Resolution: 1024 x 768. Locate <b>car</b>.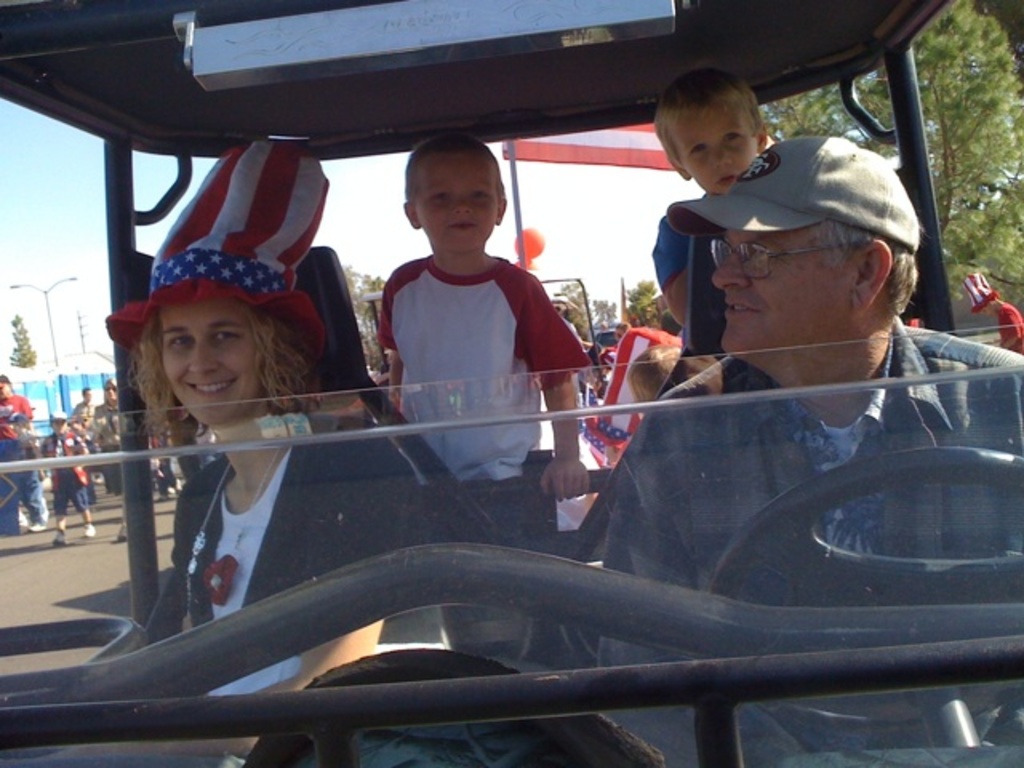
left=0, top=0, right=1022, bottom=766.
